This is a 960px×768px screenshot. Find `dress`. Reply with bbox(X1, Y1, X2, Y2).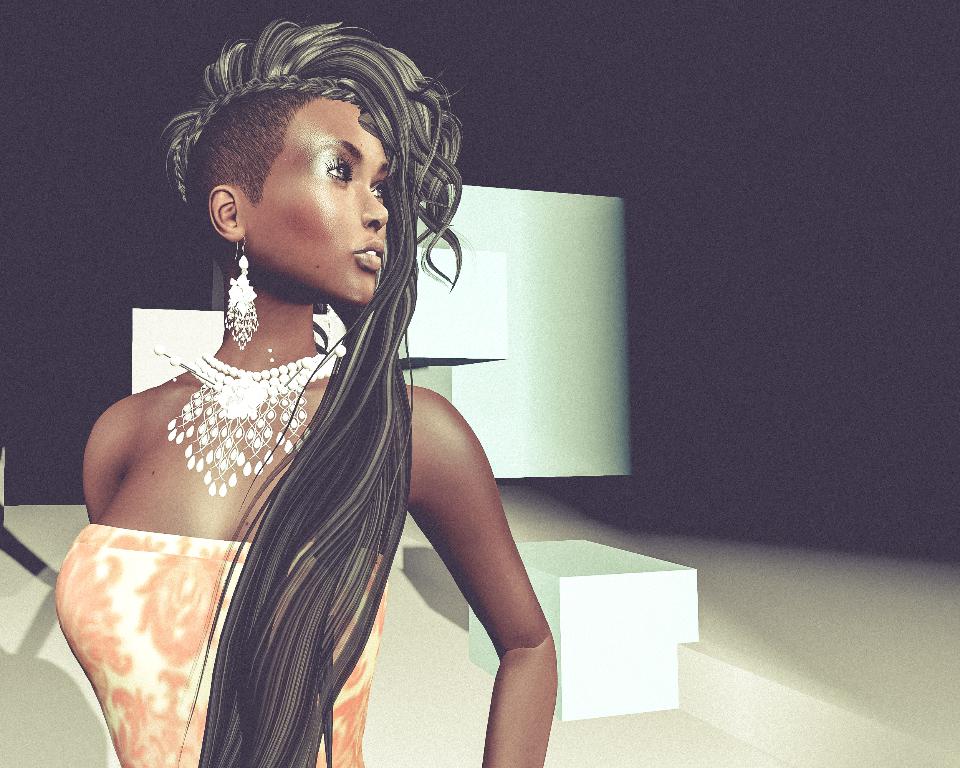
bbox(53, 521, 387, 767).
